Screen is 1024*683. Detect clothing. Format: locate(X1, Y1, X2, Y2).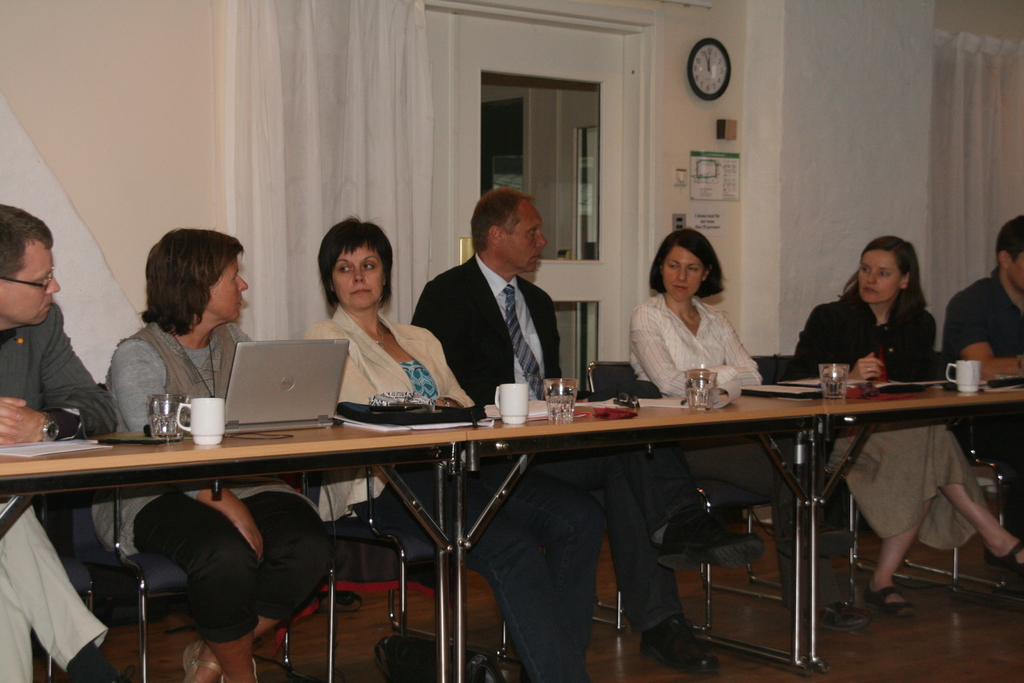
locate(627, 293, 856, 607).
